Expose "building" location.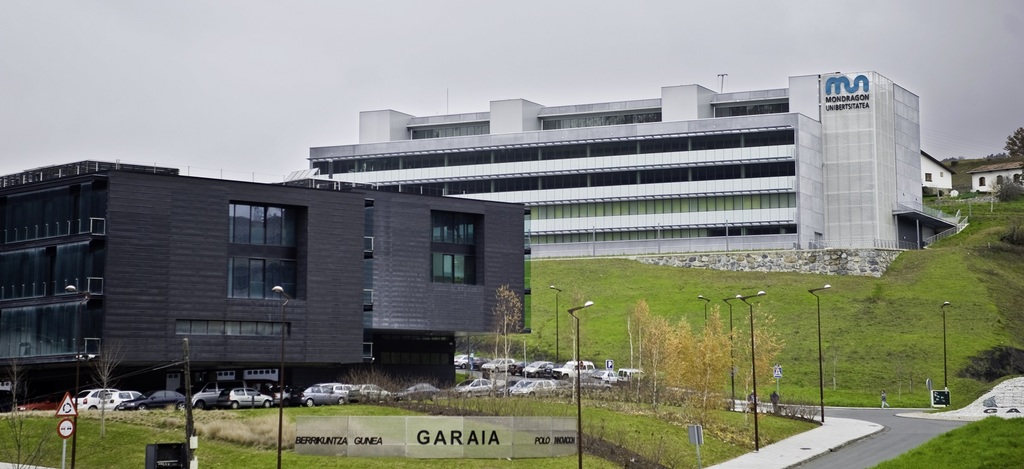
Exposed at bbox=[920, 156, 948, 190].
